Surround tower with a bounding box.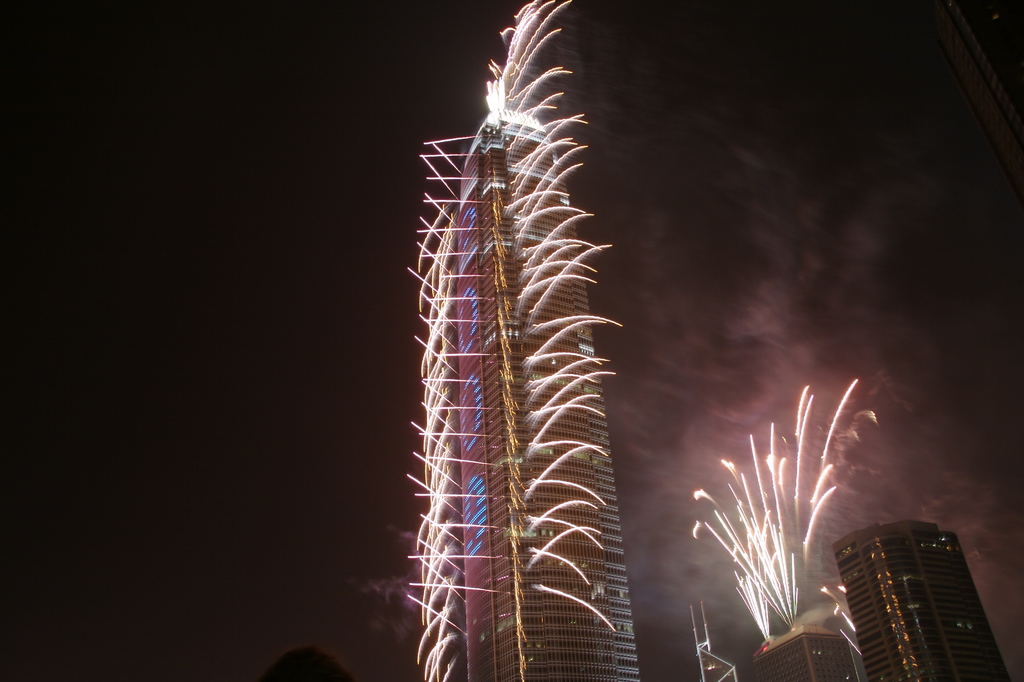
456/105/643/681.
